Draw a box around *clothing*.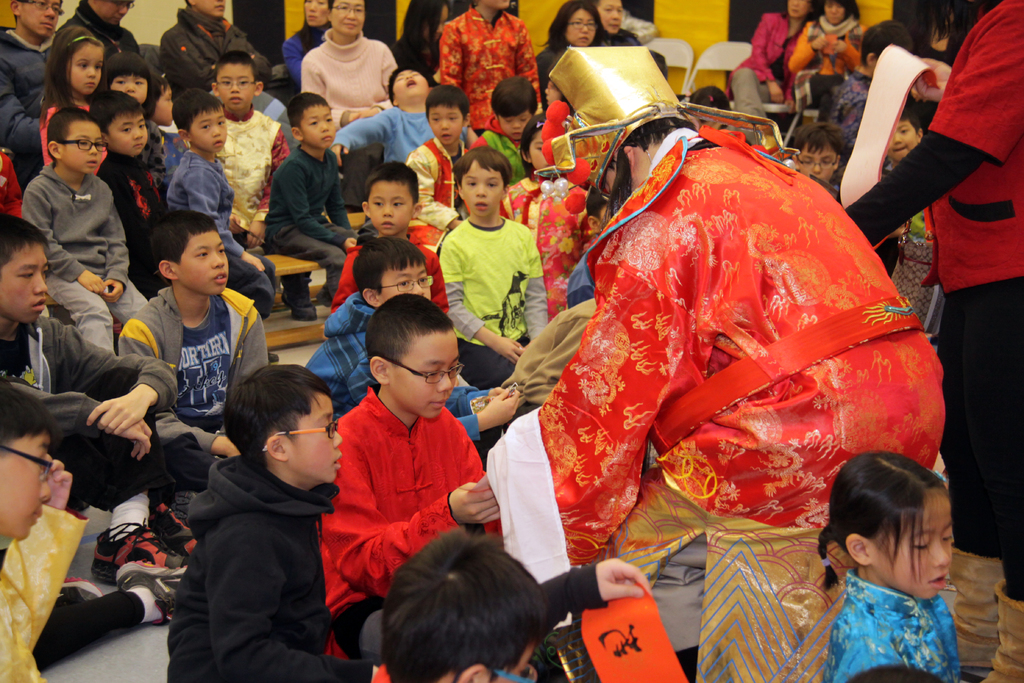
rect(593, 29, 676, 75).
